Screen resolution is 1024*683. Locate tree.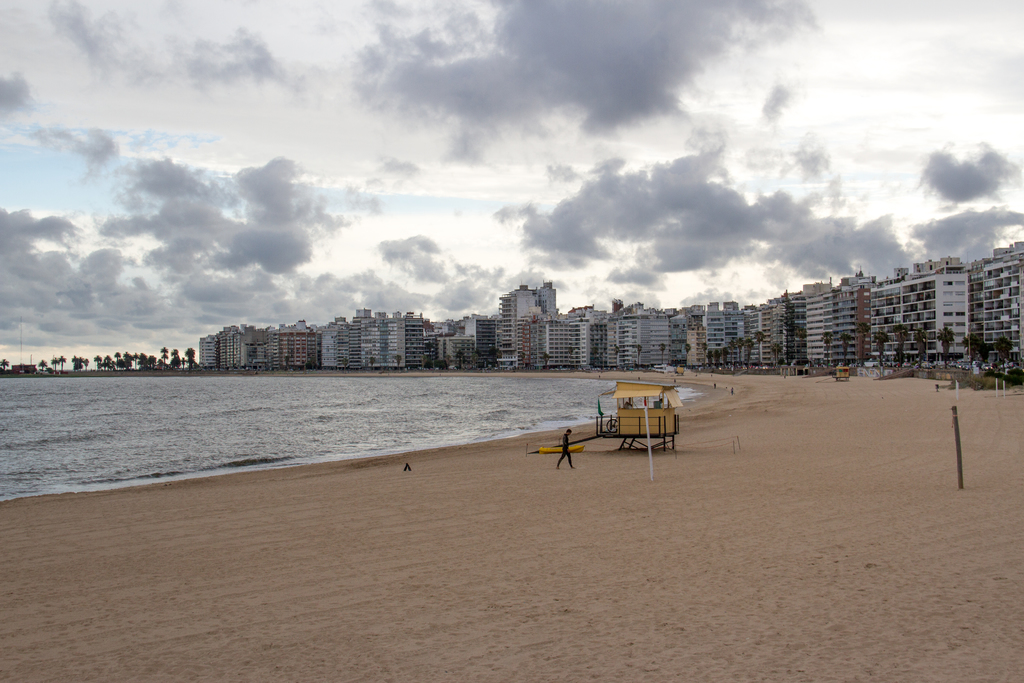
740:337:740:367.
